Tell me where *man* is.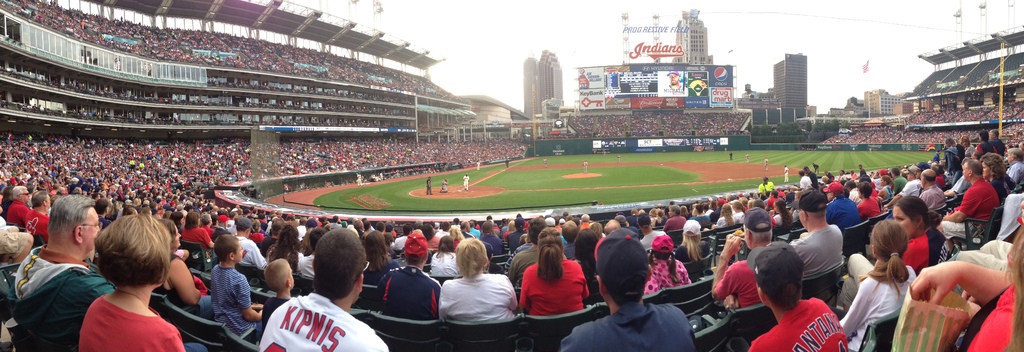
*man* is at region(884, 166, 922, 211).
